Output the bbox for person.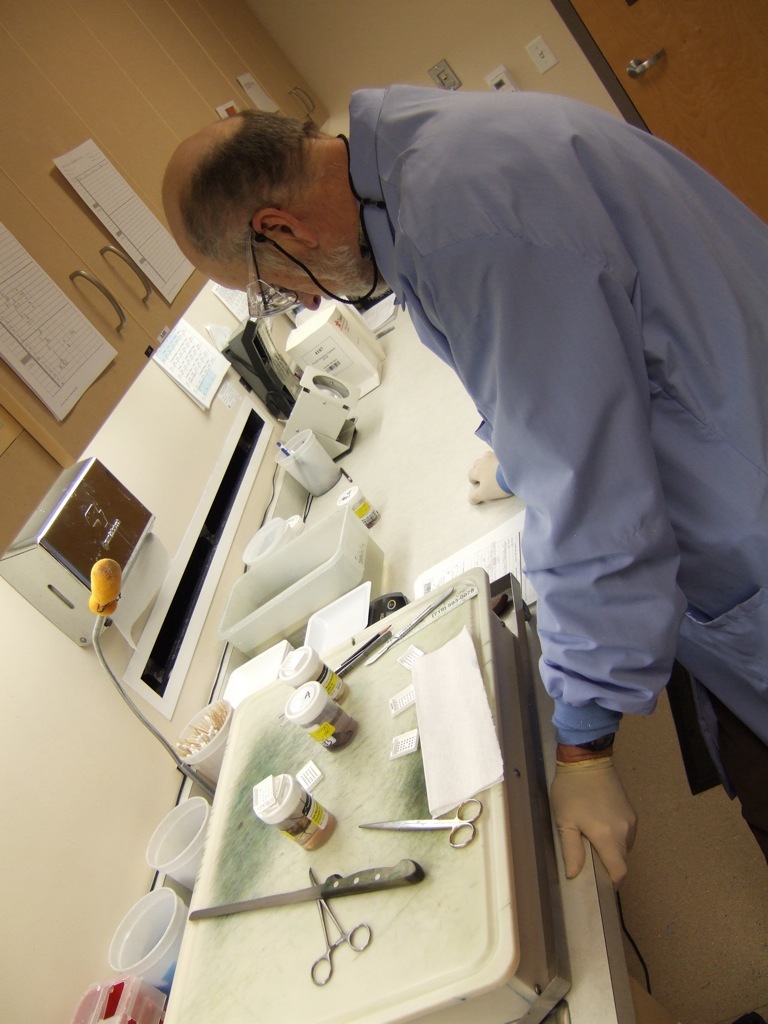
159 85 767 867.
